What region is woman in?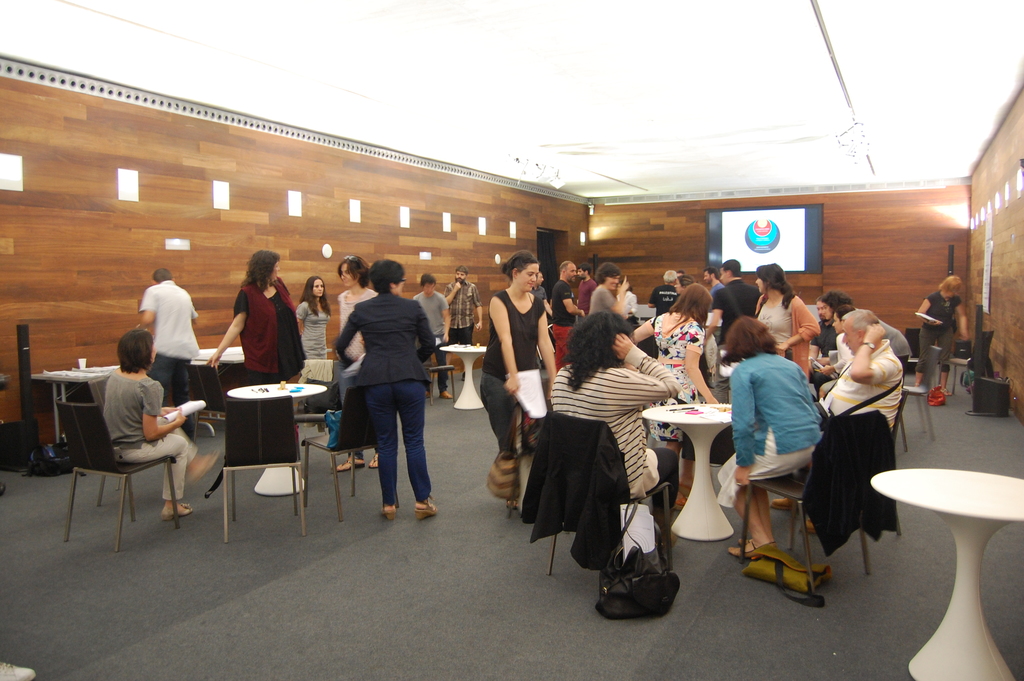
x1=751 y1=261 x2=820 y2=380.
